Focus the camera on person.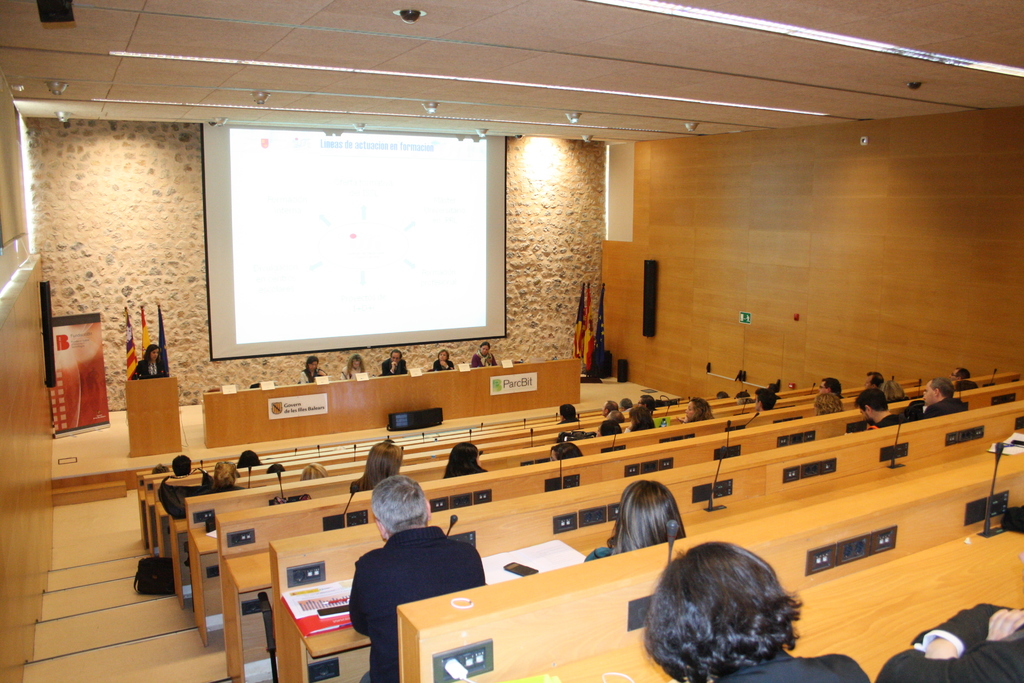
Focus region: <region>595, 400, 624, 416</region>.
